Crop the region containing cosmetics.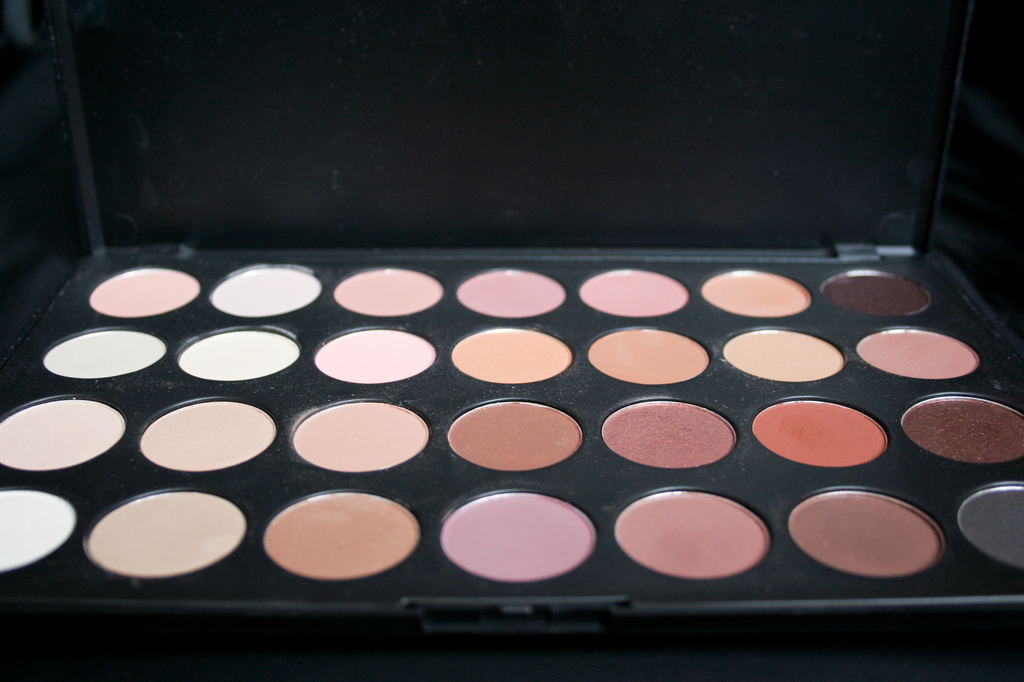
Crop region: box(335, 267, 445, 314).
